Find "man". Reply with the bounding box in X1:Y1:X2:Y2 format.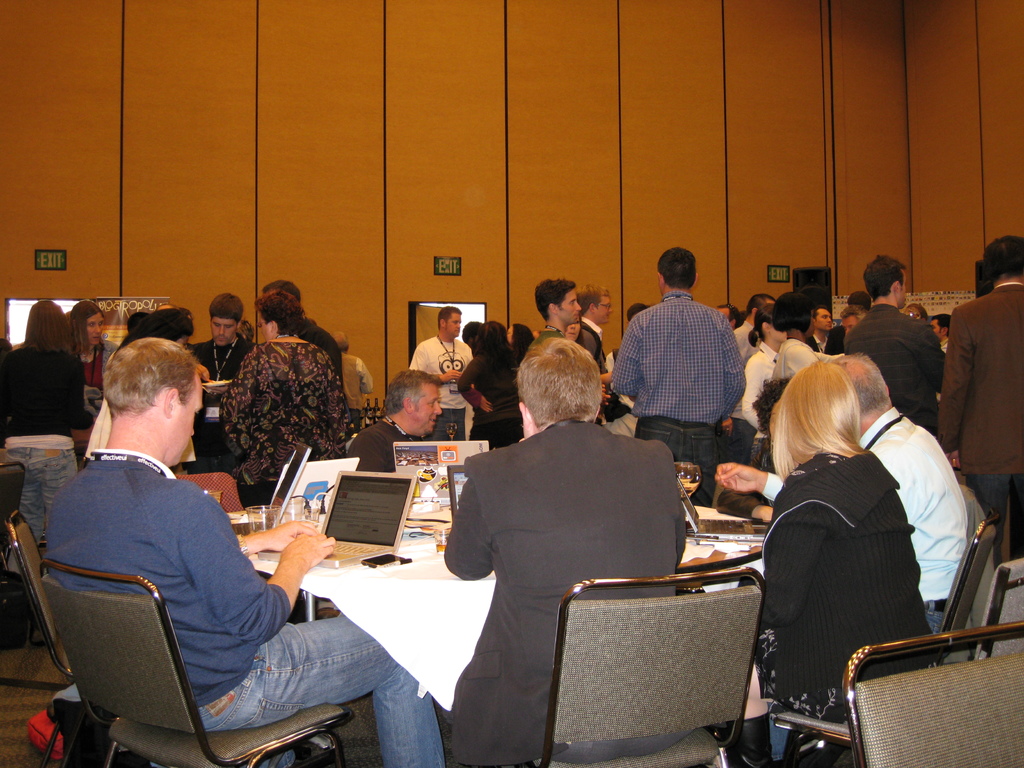
726:294:776:358.
